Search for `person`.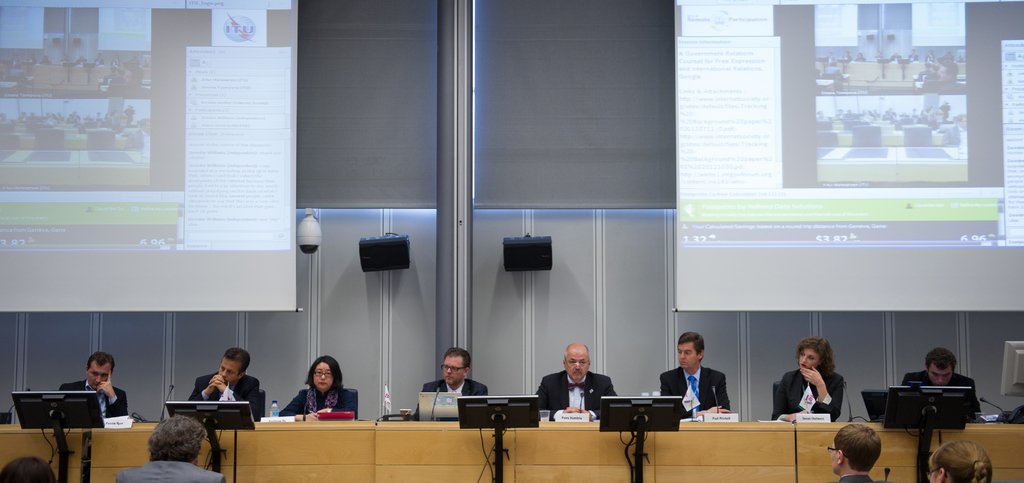
Found at (926, 48, 937, 61).
